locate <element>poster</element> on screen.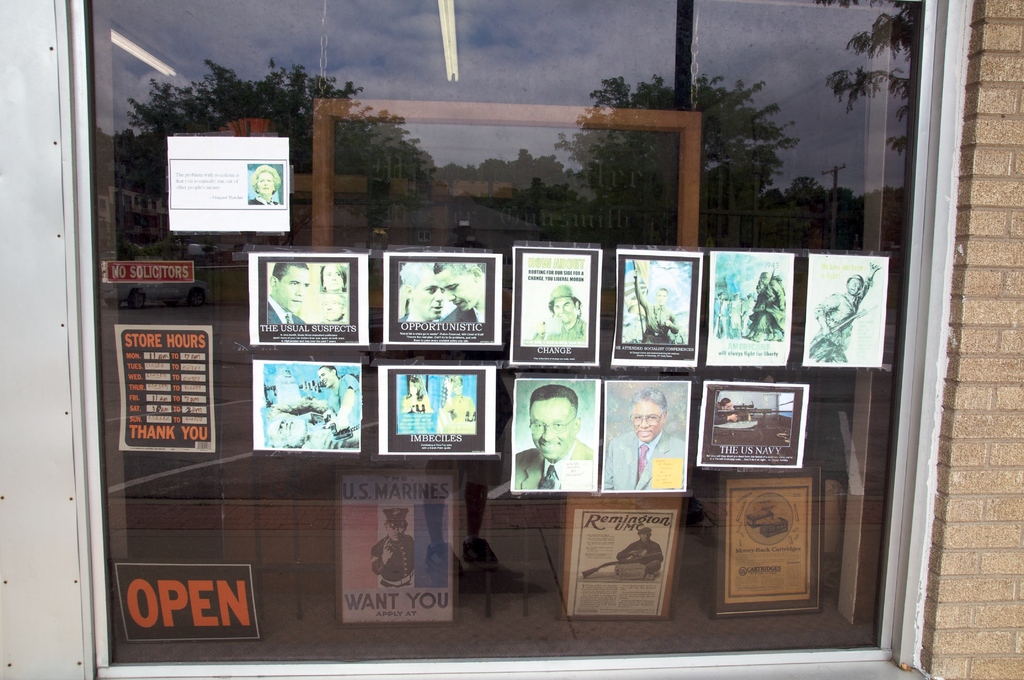
On screen at left=248, top=251, right=372, bottom=348.
